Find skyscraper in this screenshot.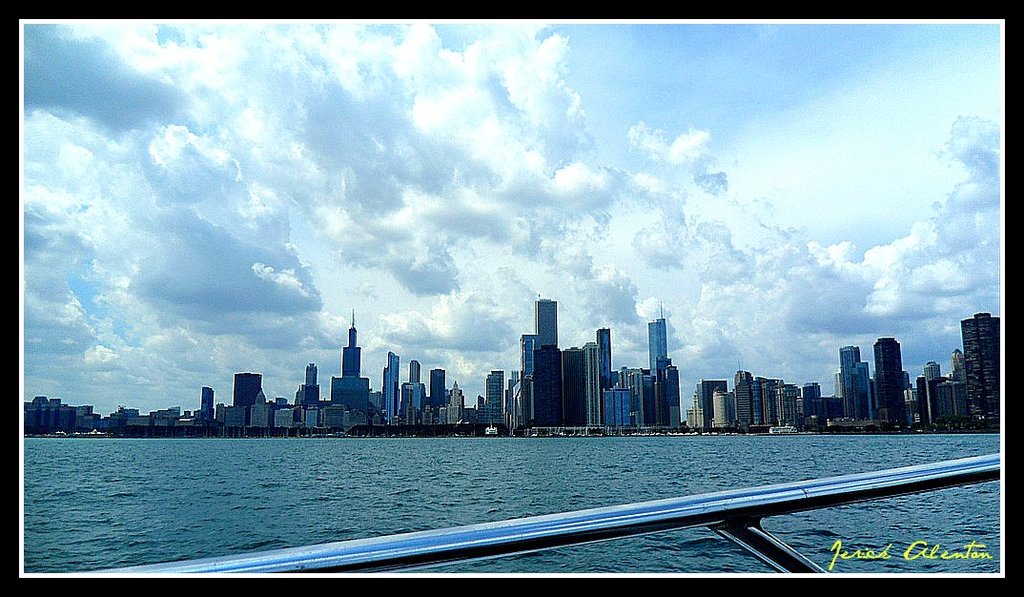
The bounding box for skyscraper is l=483, t=370, r=504, b=429.
